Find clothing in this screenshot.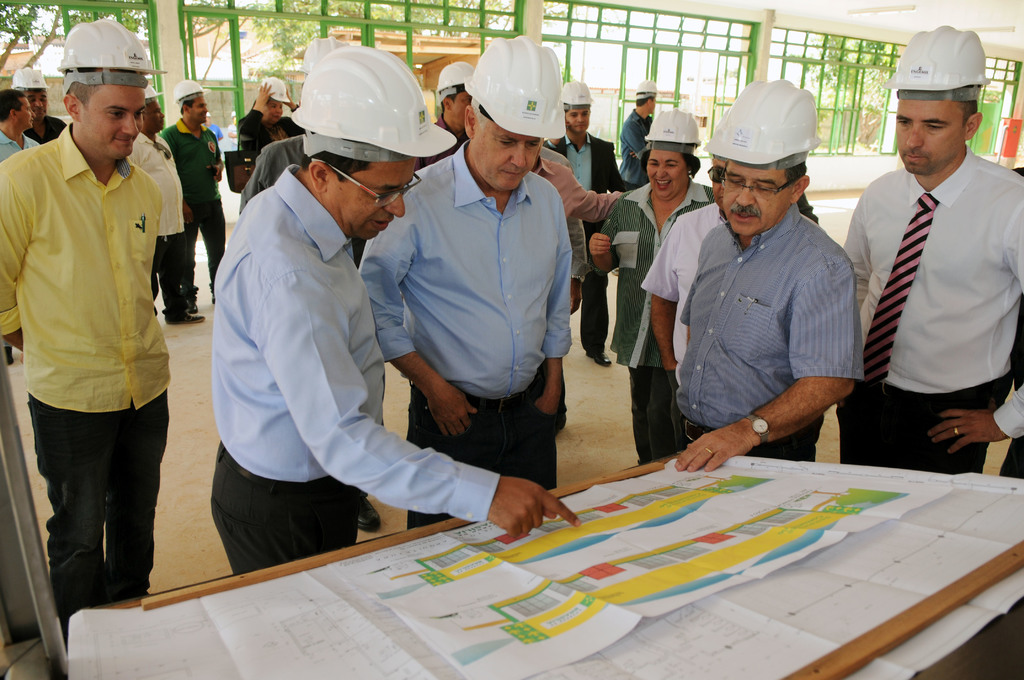
The bounding box for clothing is 19:114:71:147.
